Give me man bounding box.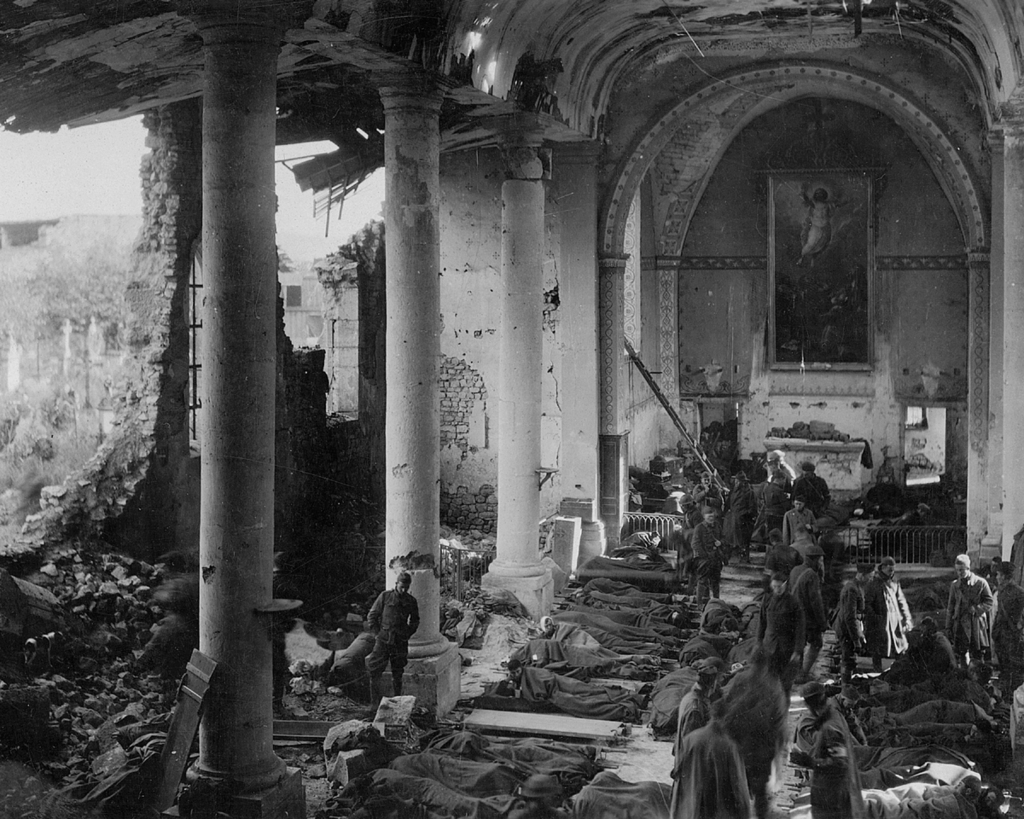
781,497,817,549.
